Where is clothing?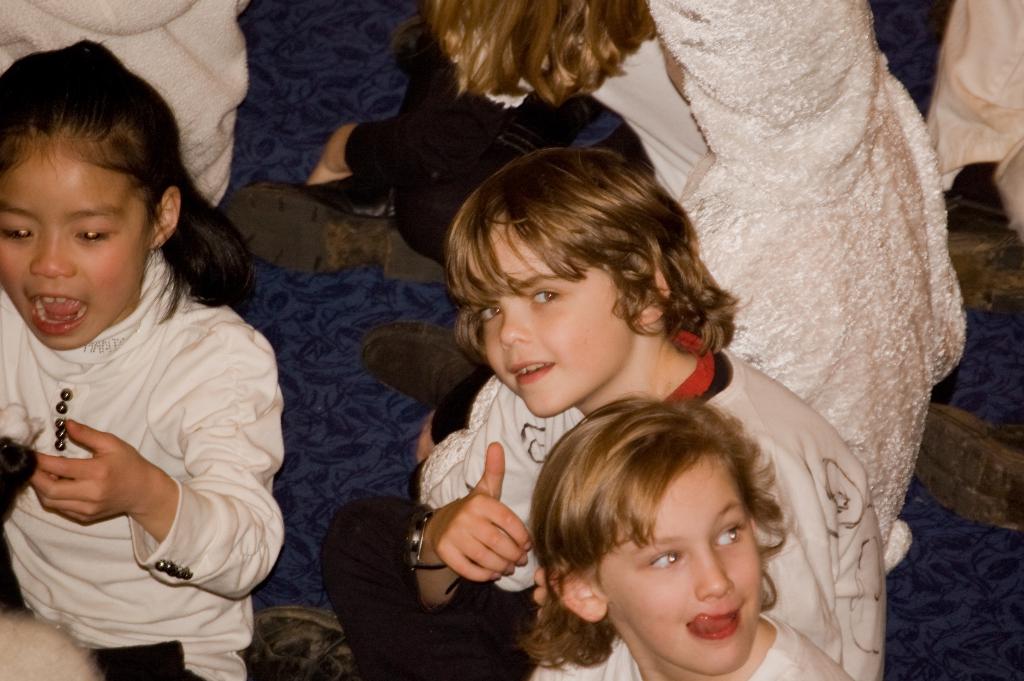
rect(671, 0, 976, 570).
